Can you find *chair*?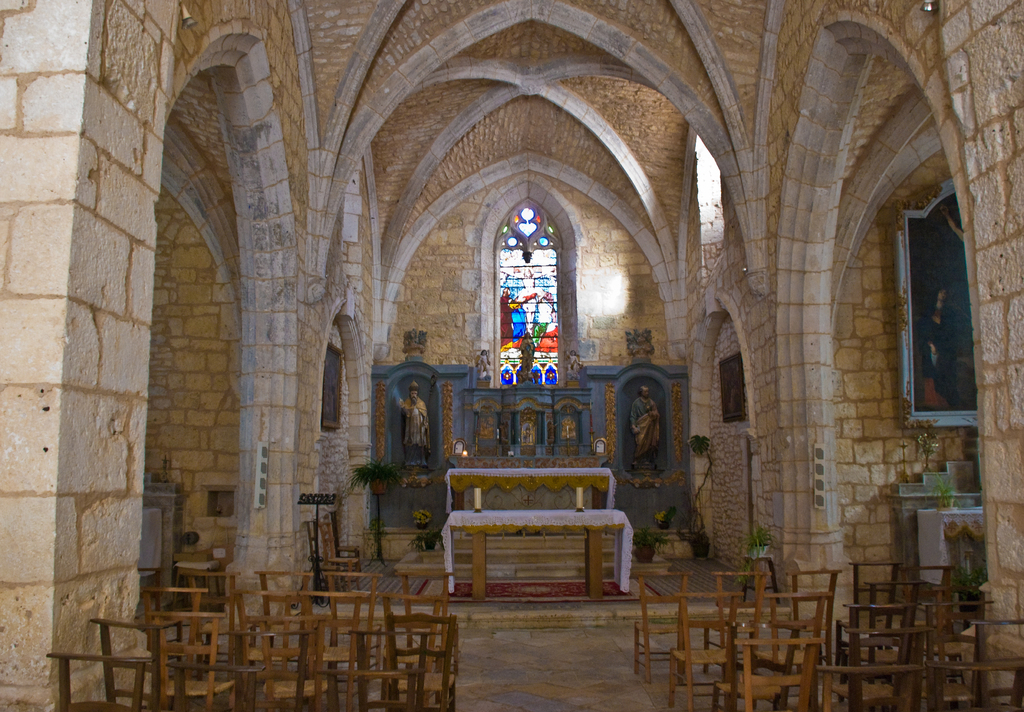
Yes, bounding box: (351,626,444,711).
